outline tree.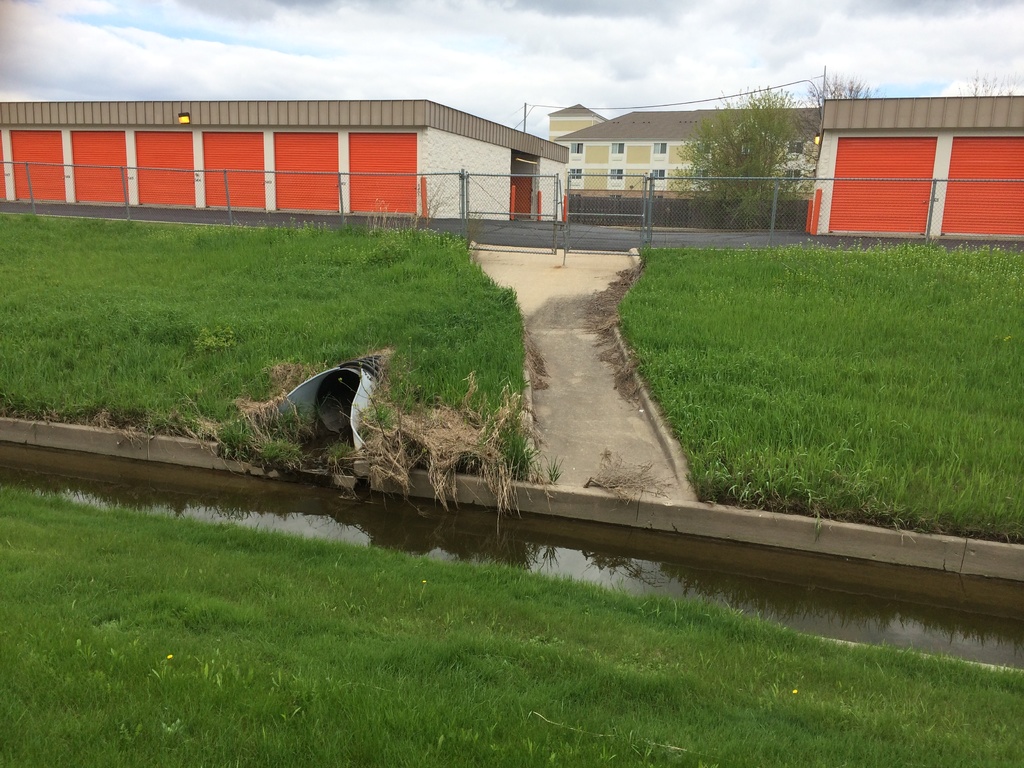
Outline: [left=673, top=85, right=797, bottom=229].
